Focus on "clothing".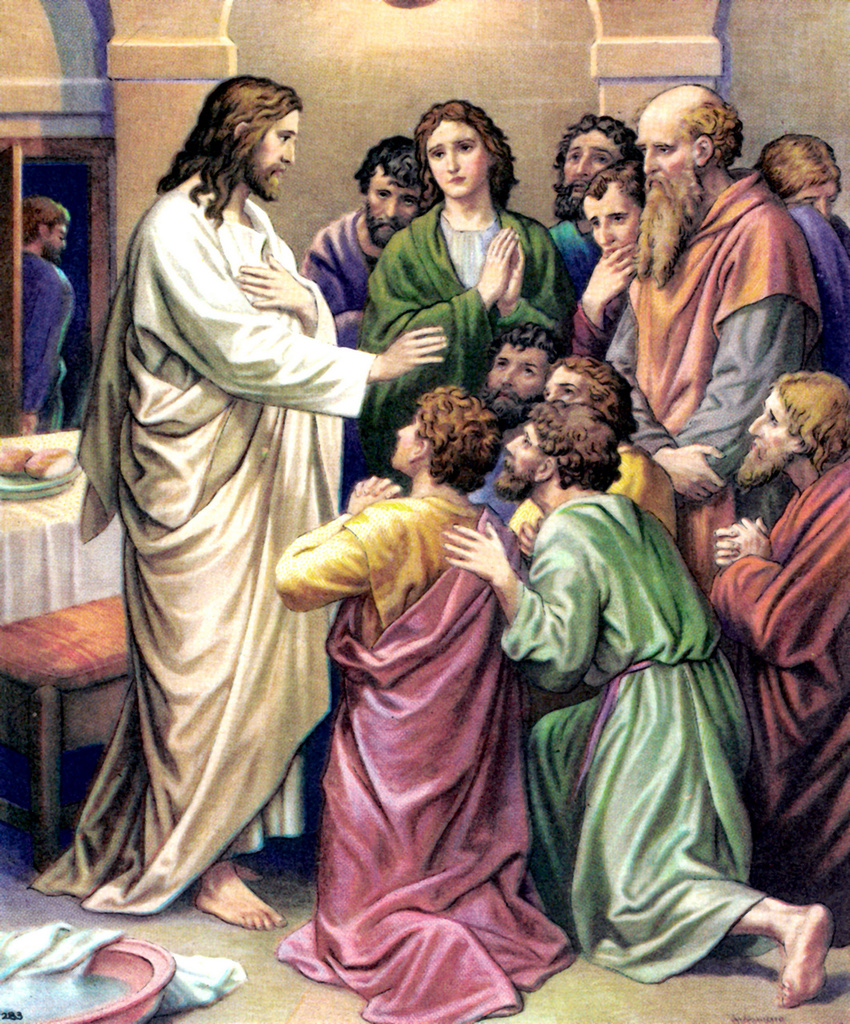
Focused at select_region(509, 442, 770, 1016).
